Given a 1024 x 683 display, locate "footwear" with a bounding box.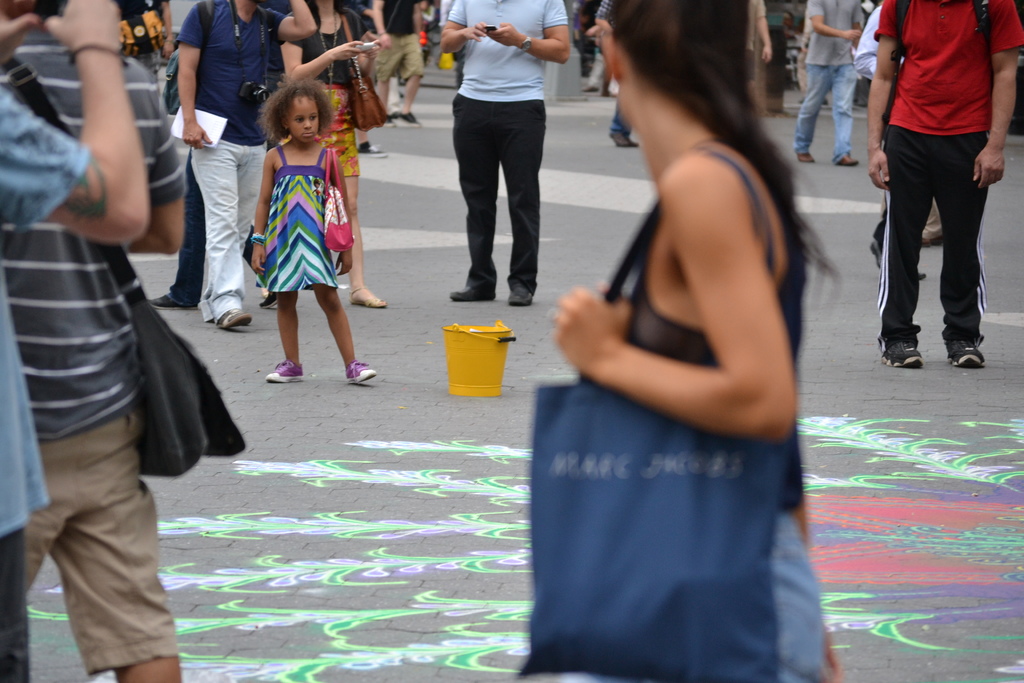
Located: left=356, top=136, right=390, bottom=155.
